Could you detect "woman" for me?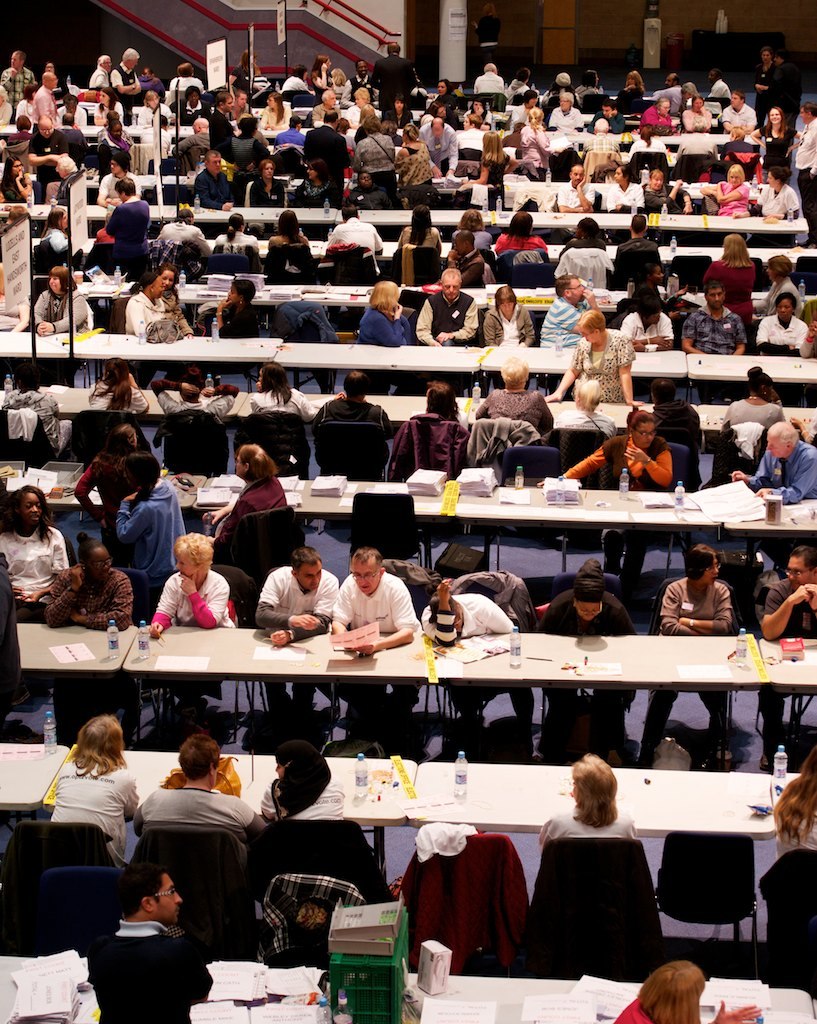
Detection result: [722,364,786,435].
